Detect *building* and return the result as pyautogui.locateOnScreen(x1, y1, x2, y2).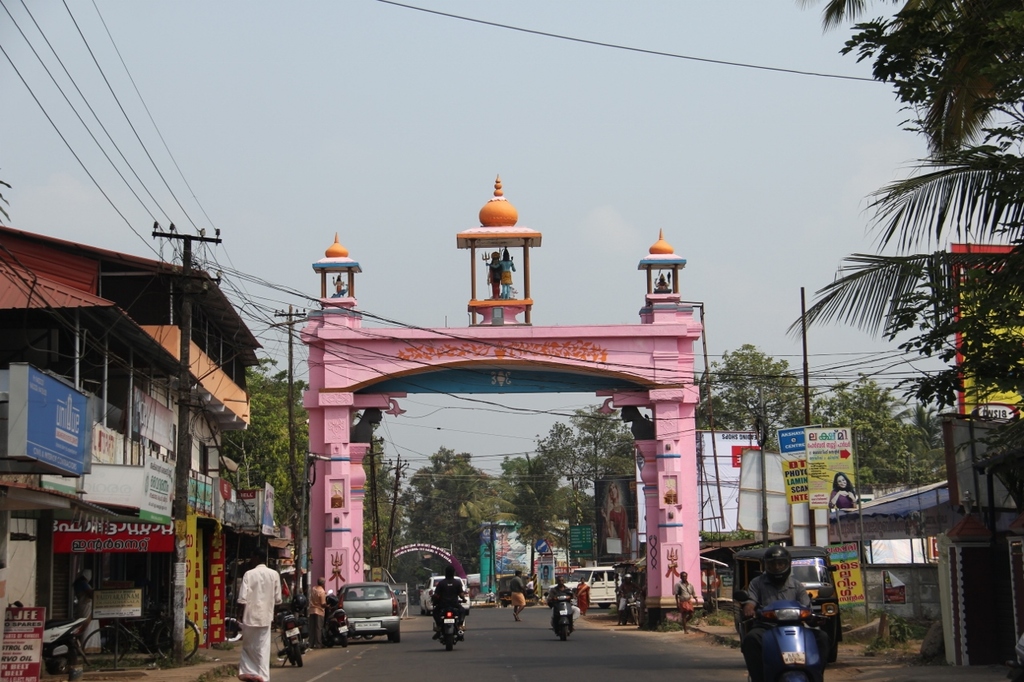
pyautogui.locateOnScreen(0, 220, 299, 681).
